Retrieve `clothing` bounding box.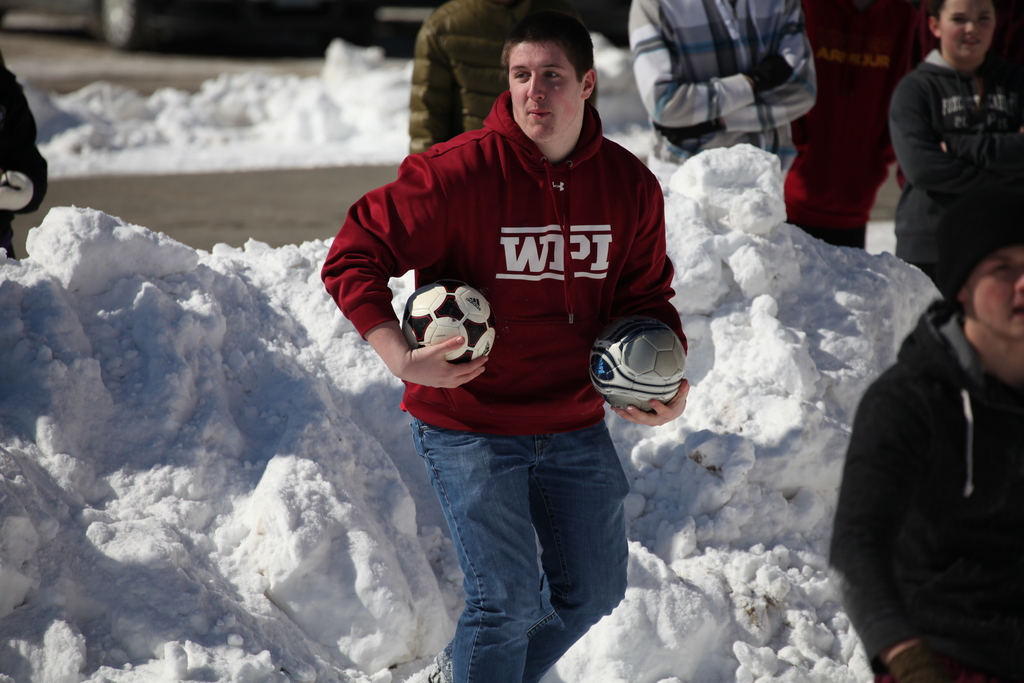
Bounding box: pyautogui.locateOnScreen(785, 0, 937, 251).
